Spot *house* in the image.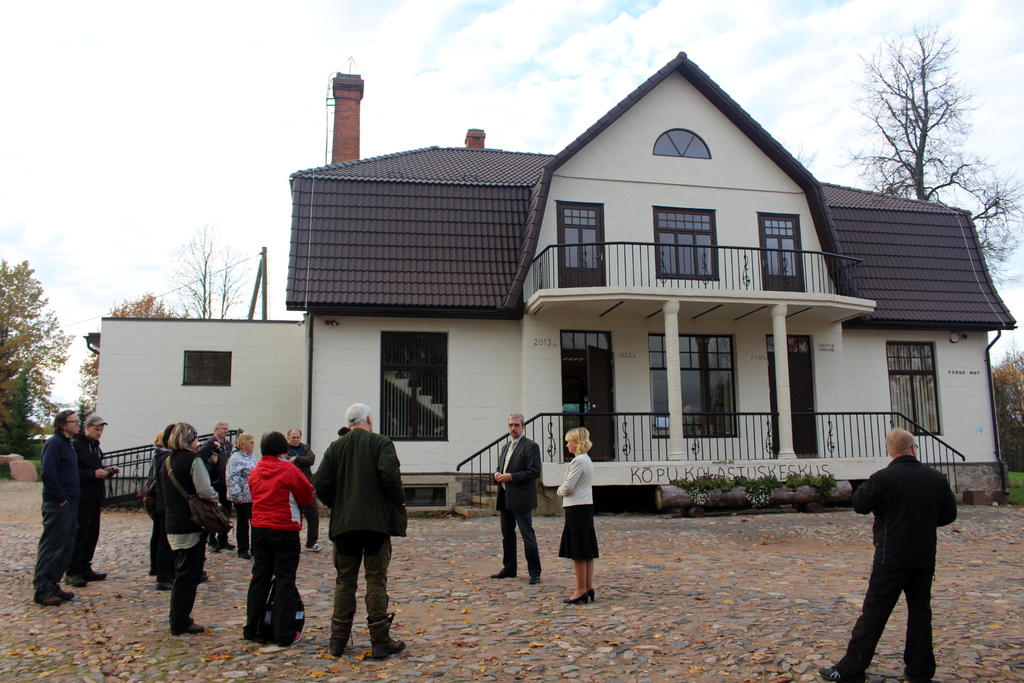
*house* found at 79/56/1016/508.
